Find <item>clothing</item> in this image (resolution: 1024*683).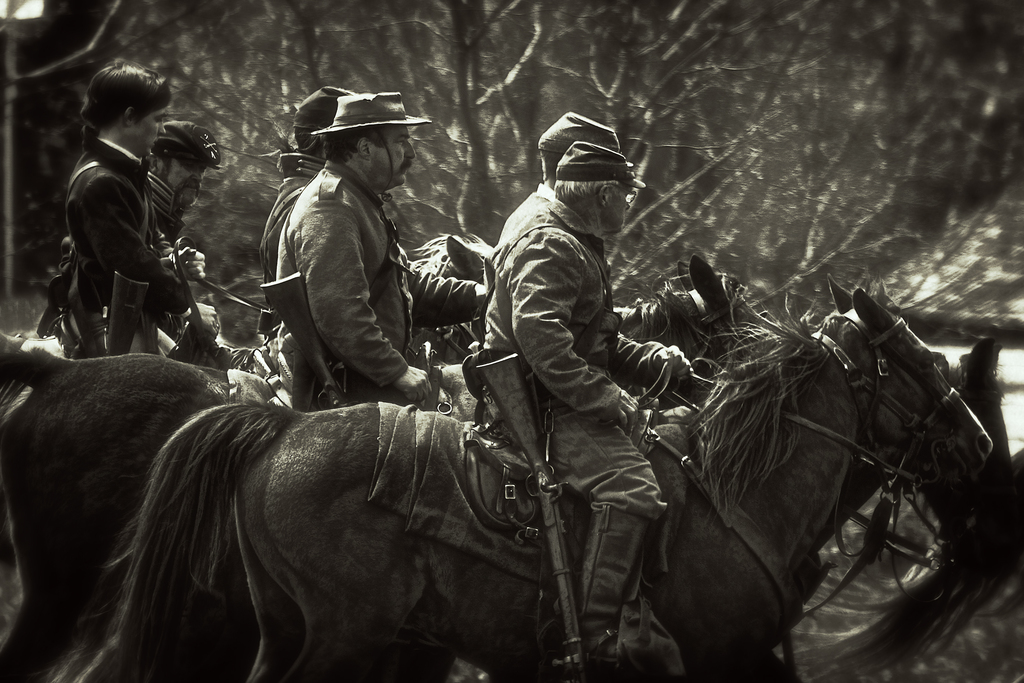
locate(482, 190, 558, 346).
